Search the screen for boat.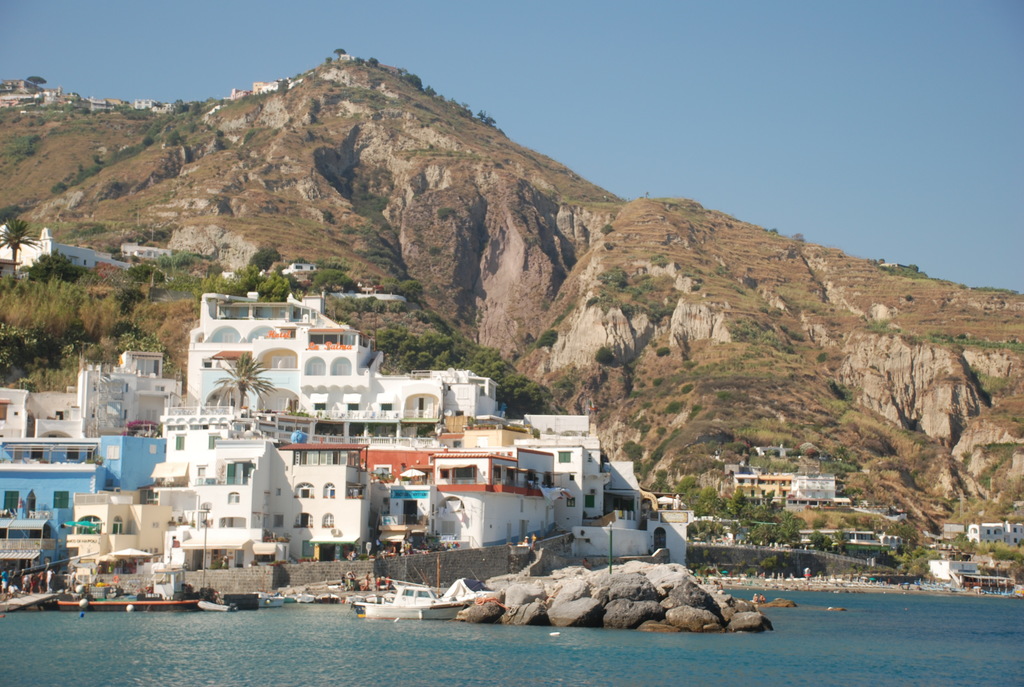
Found at (57,597,205,608).
